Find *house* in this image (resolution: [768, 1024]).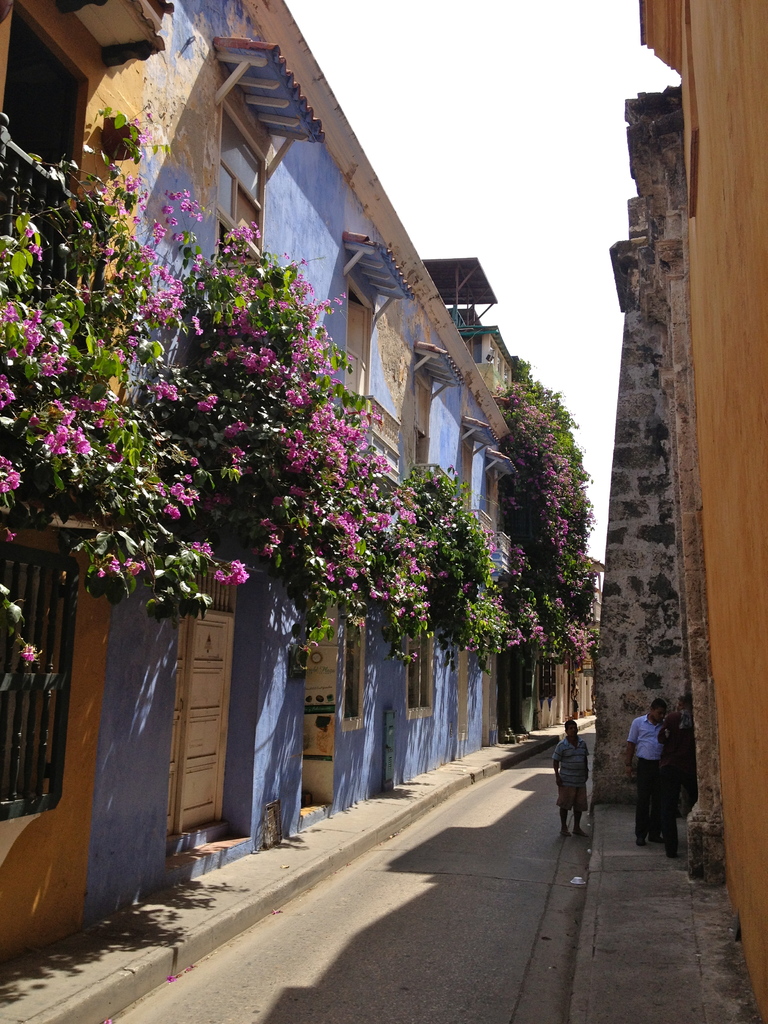
0/0/124/984.
